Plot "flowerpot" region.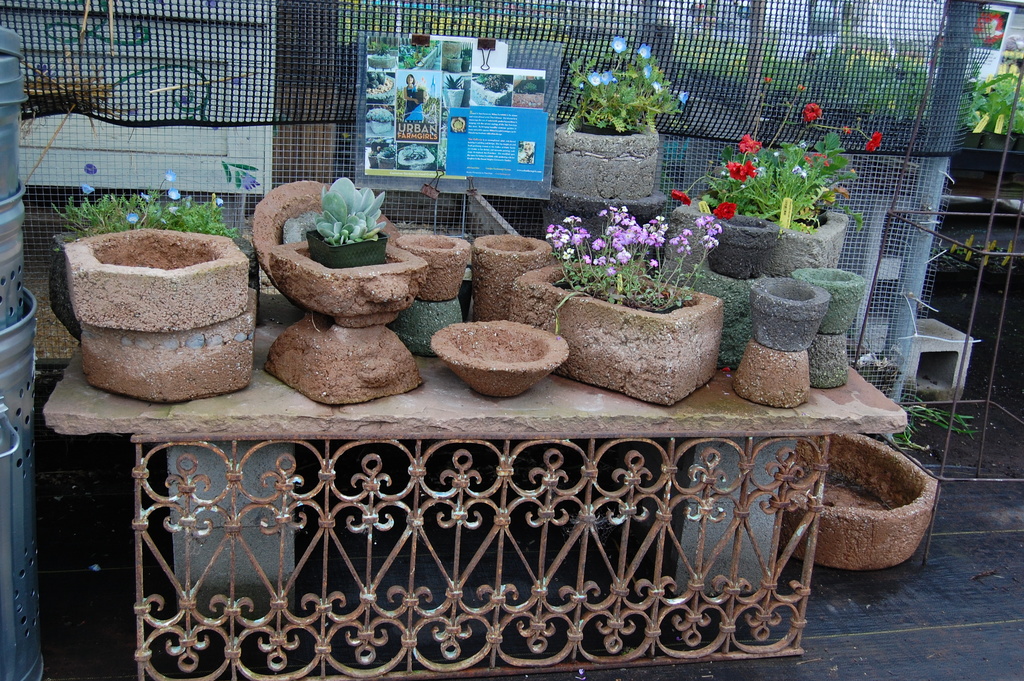
Plotted at {"left": 514, "top": 259, "right": 728, "bottom": 410}.
